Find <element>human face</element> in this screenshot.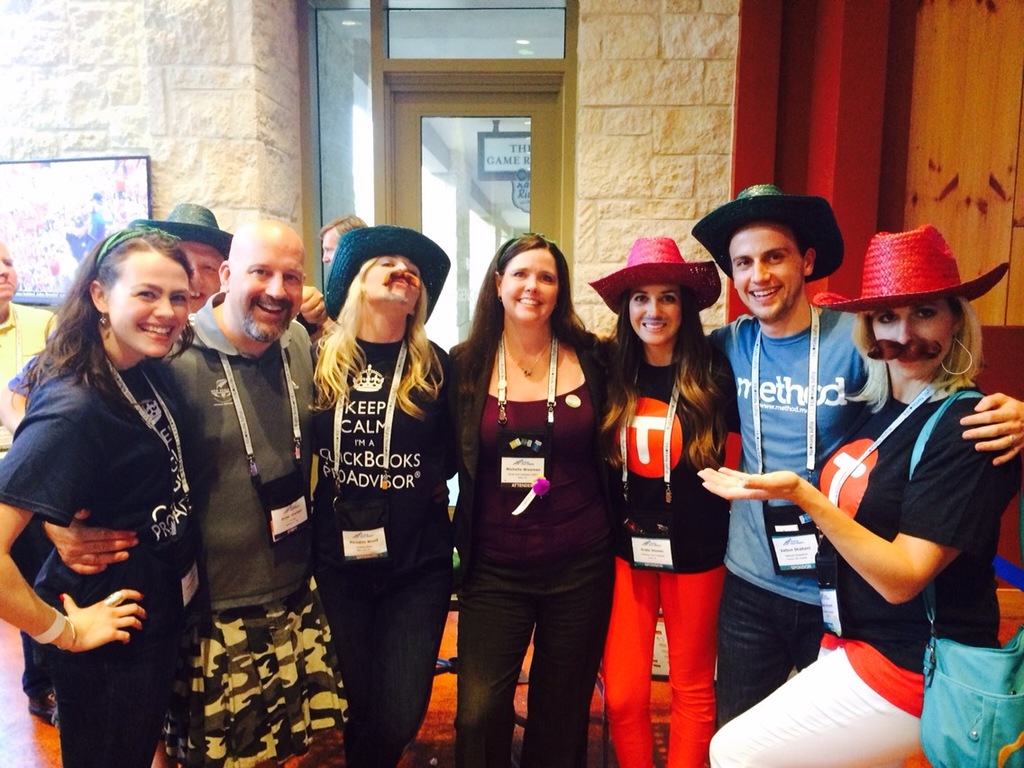
The bounding box for <element>human face</element> is region(105, 252, 191, 361).
